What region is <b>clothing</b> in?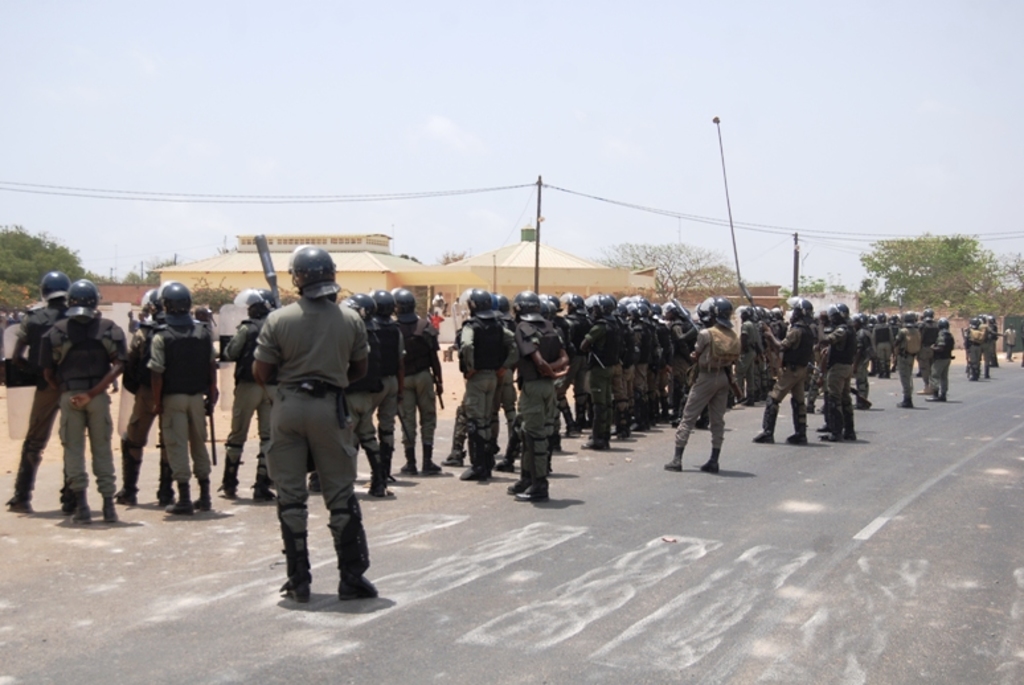
{"left": 914, "top": 317, "right": 945, "bottom": 382}.
